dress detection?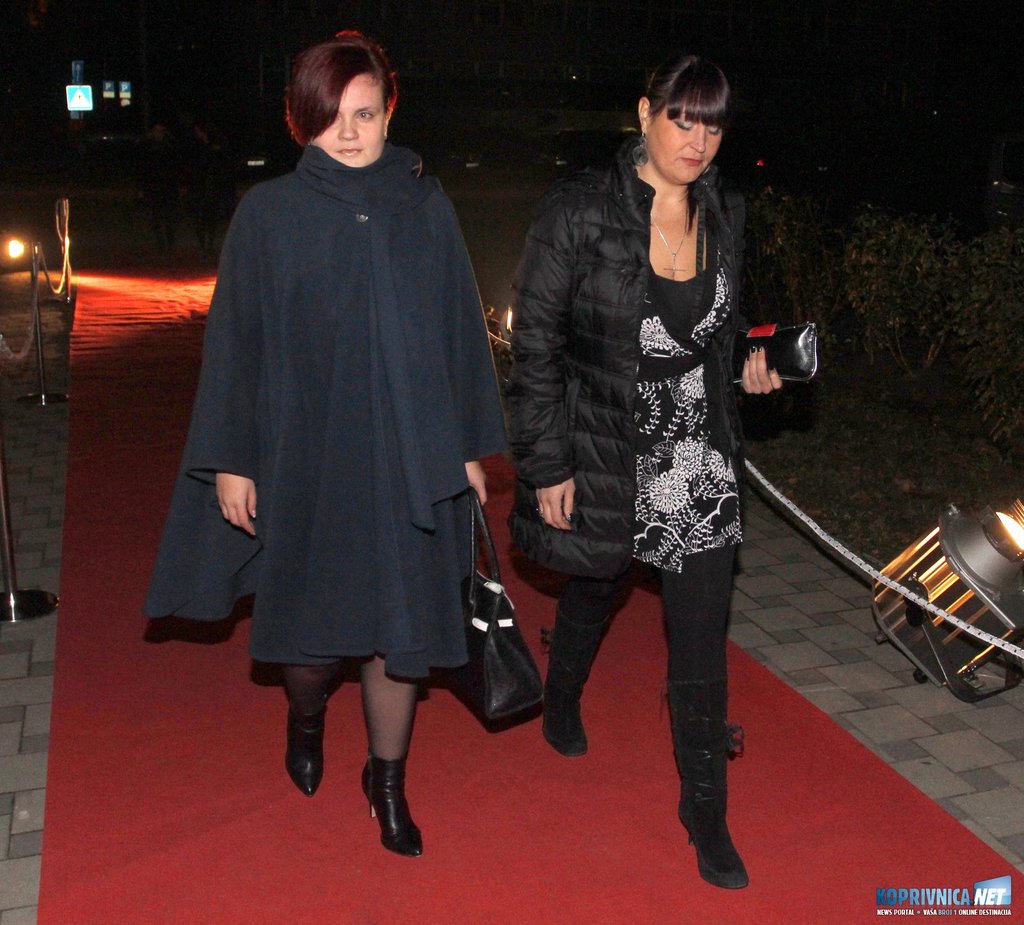
142, 173, 513, 682
